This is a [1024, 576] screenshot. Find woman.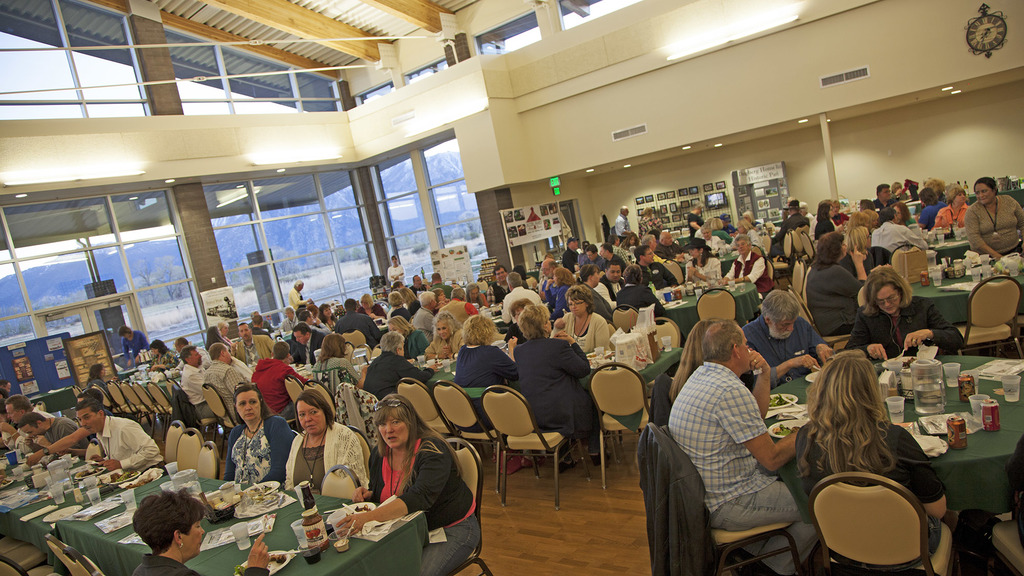
Bounding box: [x1=964, y1=177, x2=1023, y2=267].
